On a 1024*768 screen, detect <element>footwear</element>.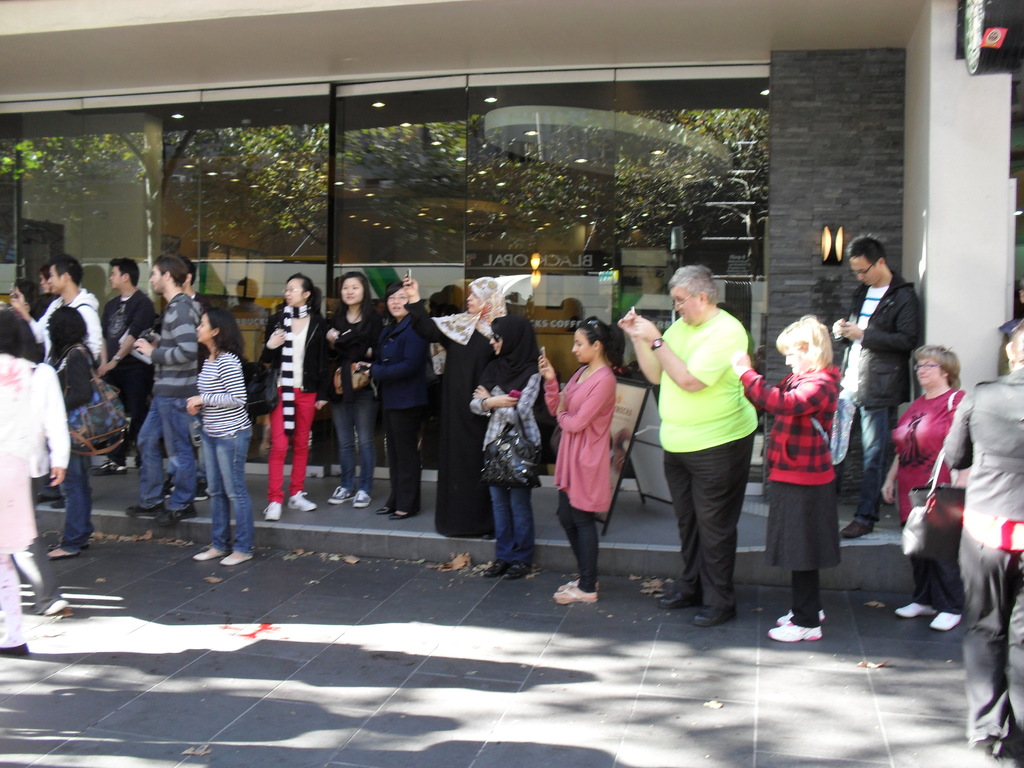
(659, 589, 692, 609).
